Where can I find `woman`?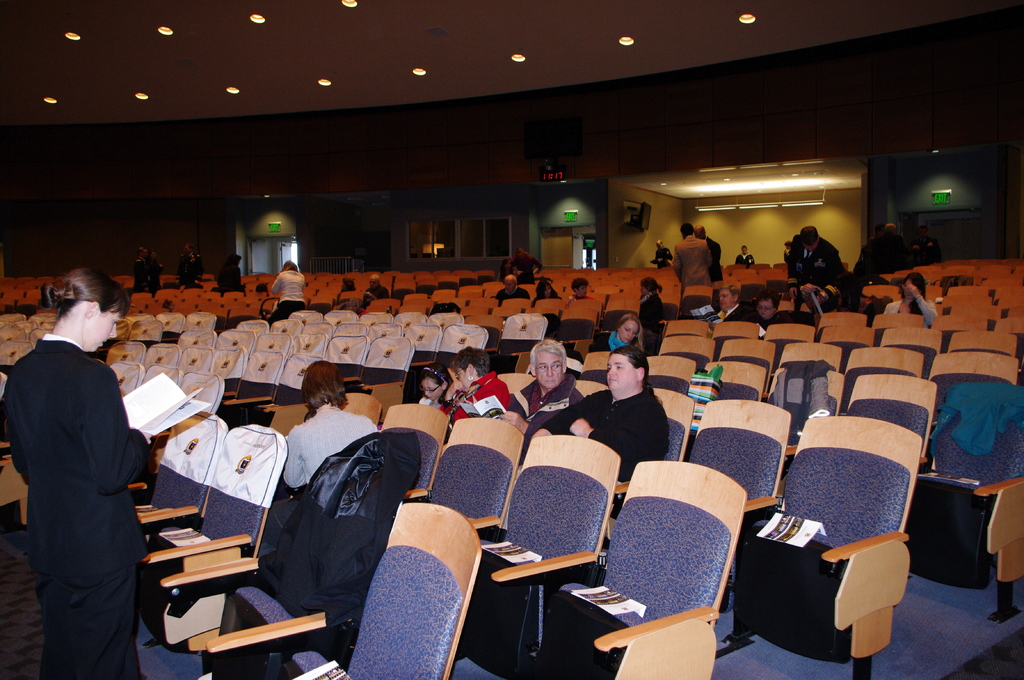
You can find it at [12, 238, 160, 679].
